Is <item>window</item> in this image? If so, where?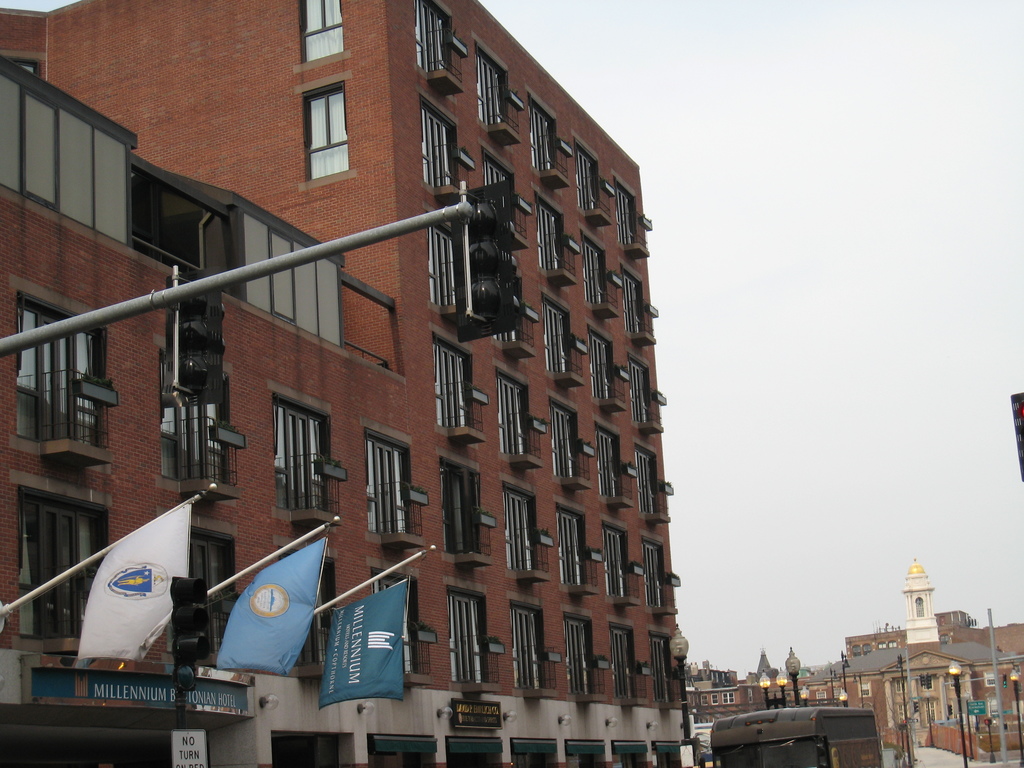
Yes, at (984, 669, 997, 687).
